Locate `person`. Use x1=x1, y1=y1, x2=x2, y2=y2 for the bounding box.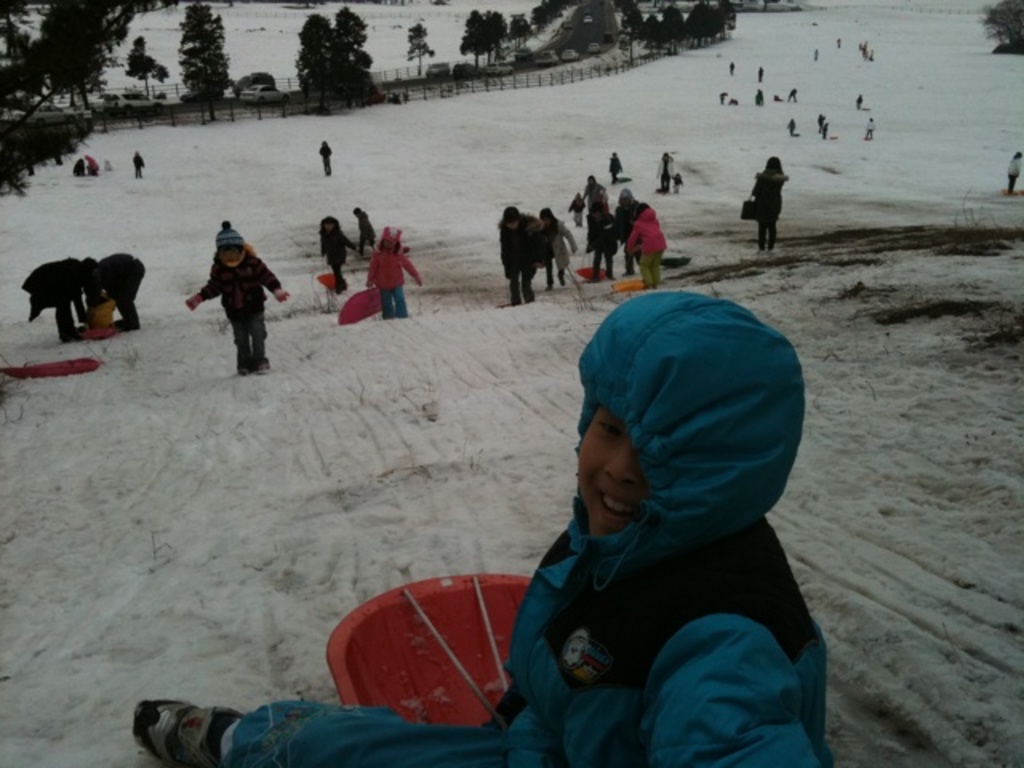
x1=134, y1=293, x2=832, y2=766.
